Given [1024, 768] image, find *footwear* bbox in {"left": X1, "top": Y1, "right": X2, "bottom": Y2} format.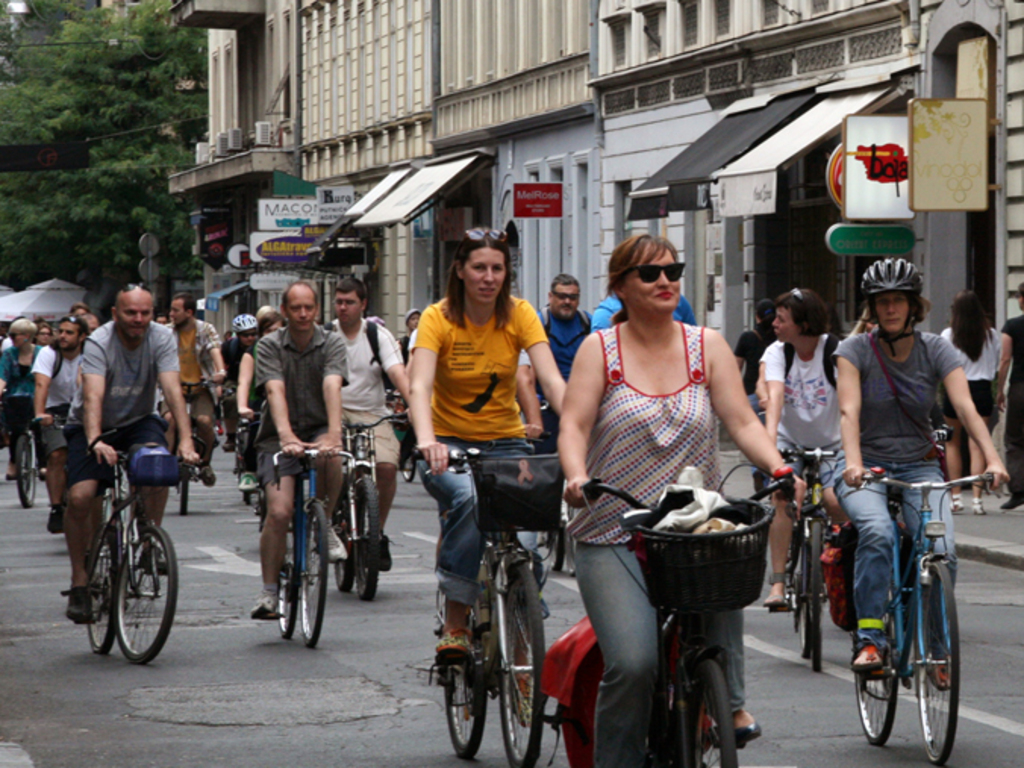
{"left": 236, "top": 468, "right": 258, "bottom": 494}.
